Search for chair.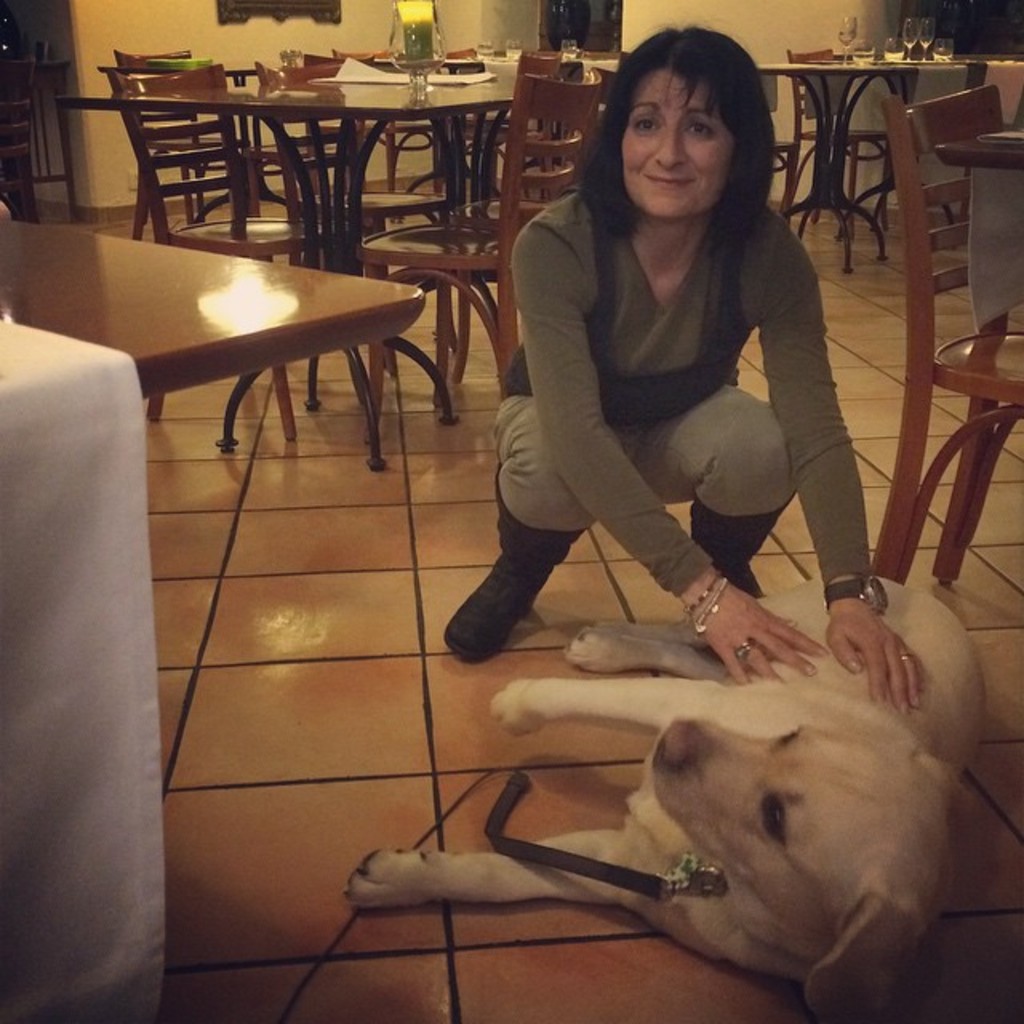
Found at 864,82,1022,586.
